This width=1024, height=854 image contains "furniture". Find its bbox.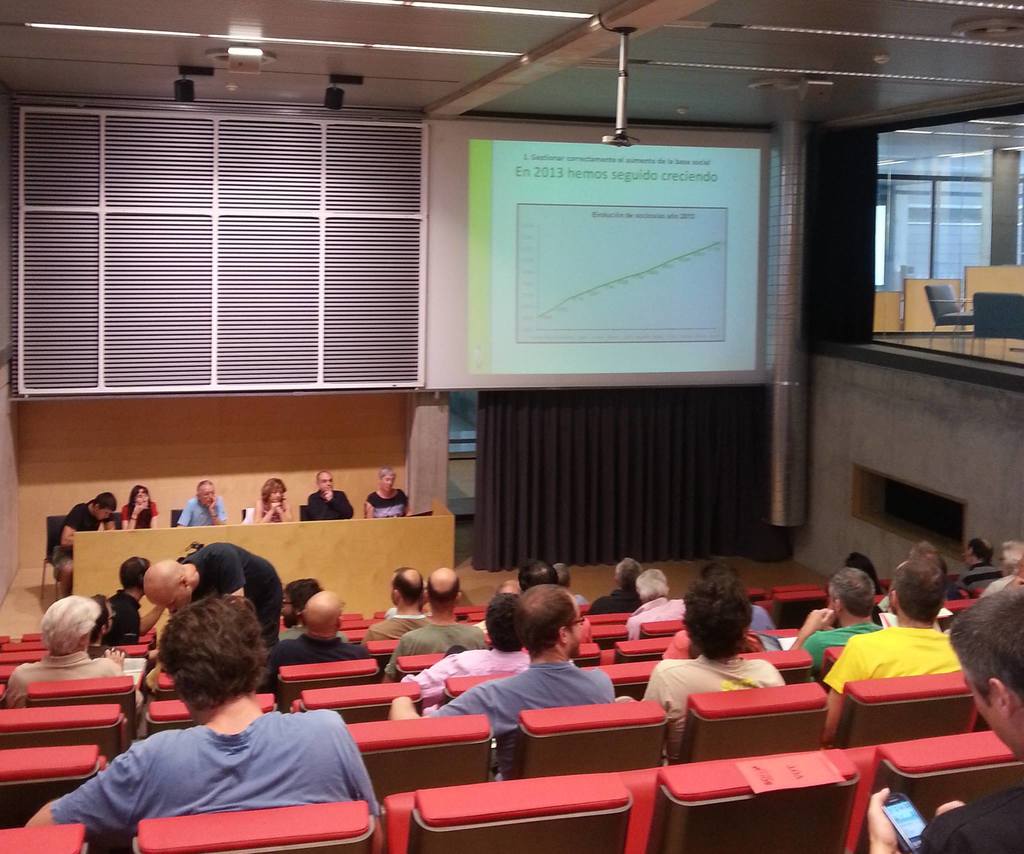
240,508,253,524.
